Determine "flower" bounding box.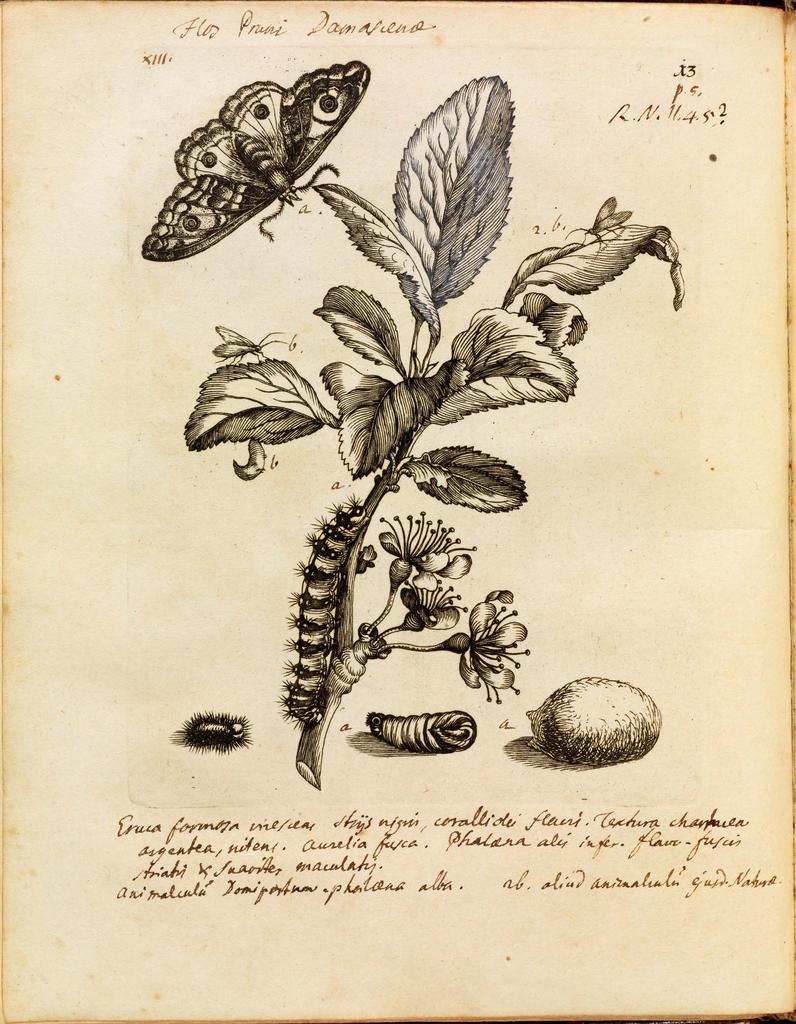
Determined: box=[372, 506, 476, 594].
